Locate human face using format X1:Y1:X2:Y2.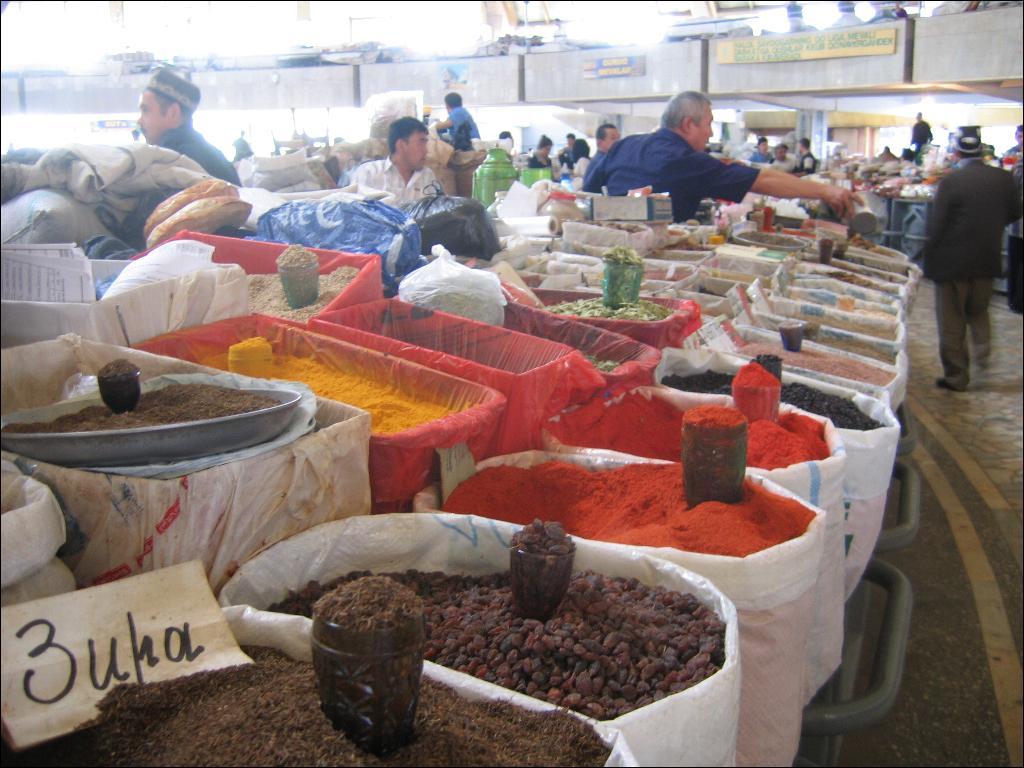
777:146:785:158.
